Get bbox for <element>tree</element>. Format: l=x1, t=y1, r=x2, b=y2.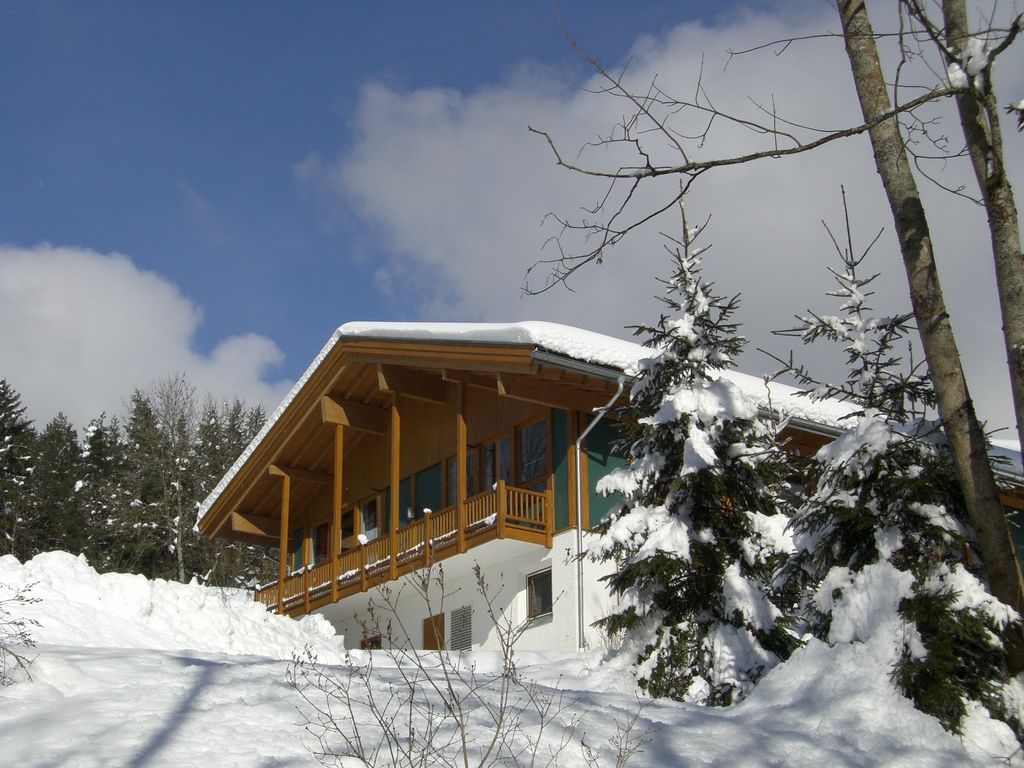
l=746, t=189, r=1023, b=754.
